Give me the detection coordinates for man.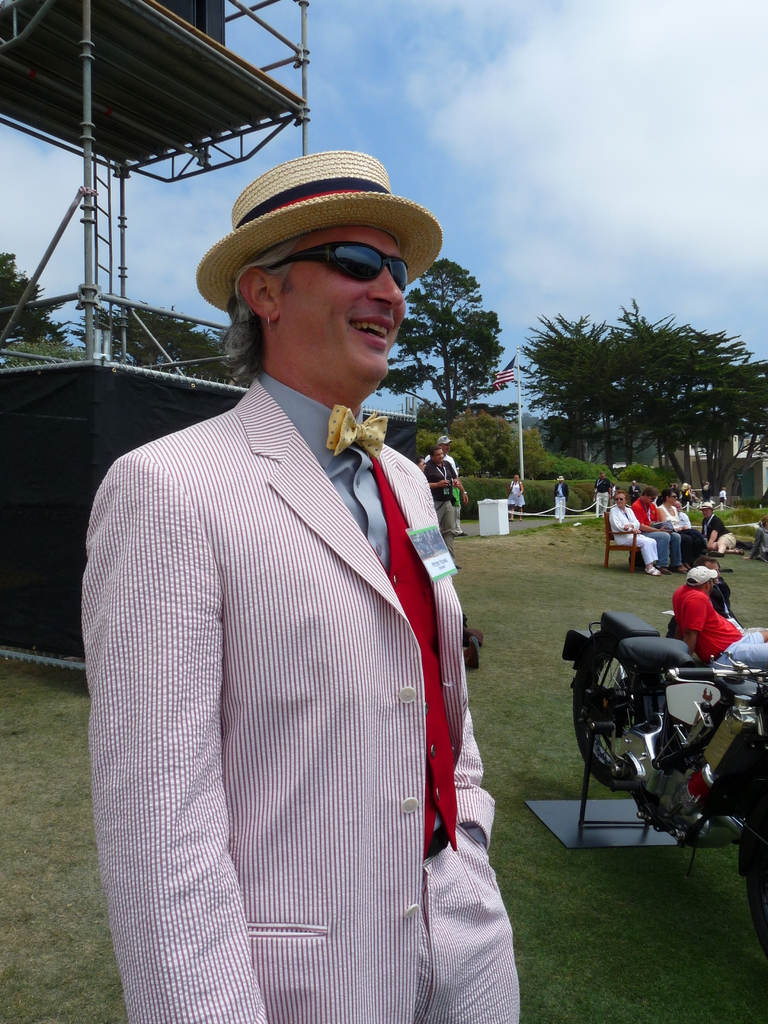
Rect(422, 449, 457, 547).
